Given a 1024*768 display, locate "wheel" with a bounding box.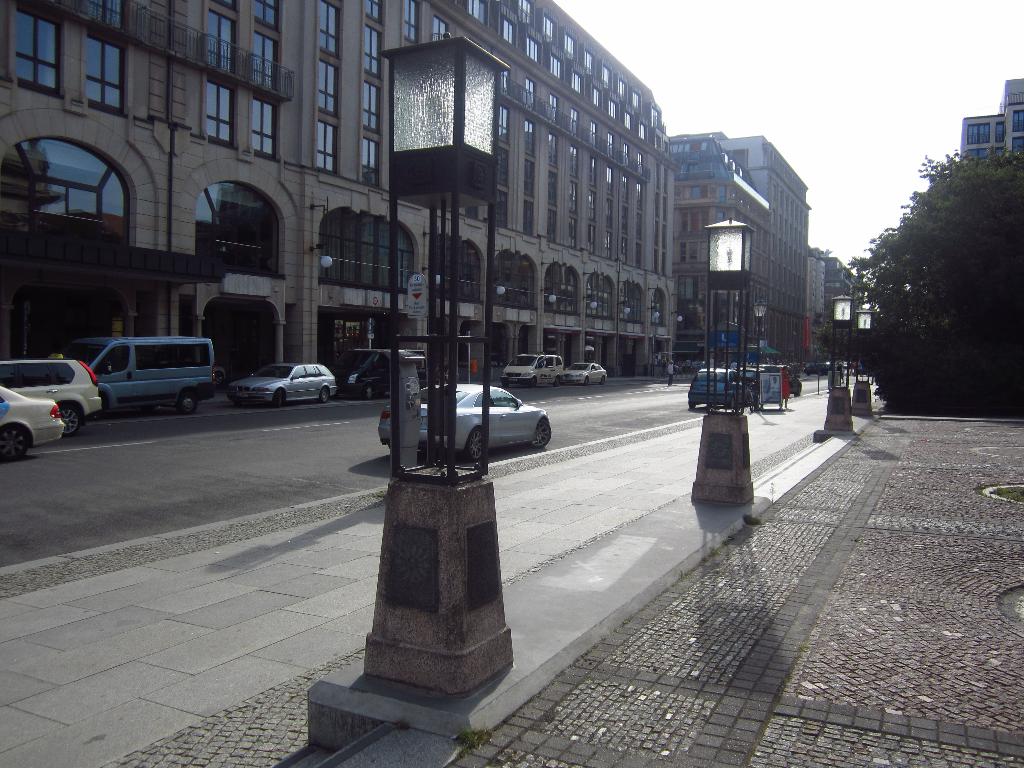
Located: [x1=364, y1=386, x2=370, y2=401].
